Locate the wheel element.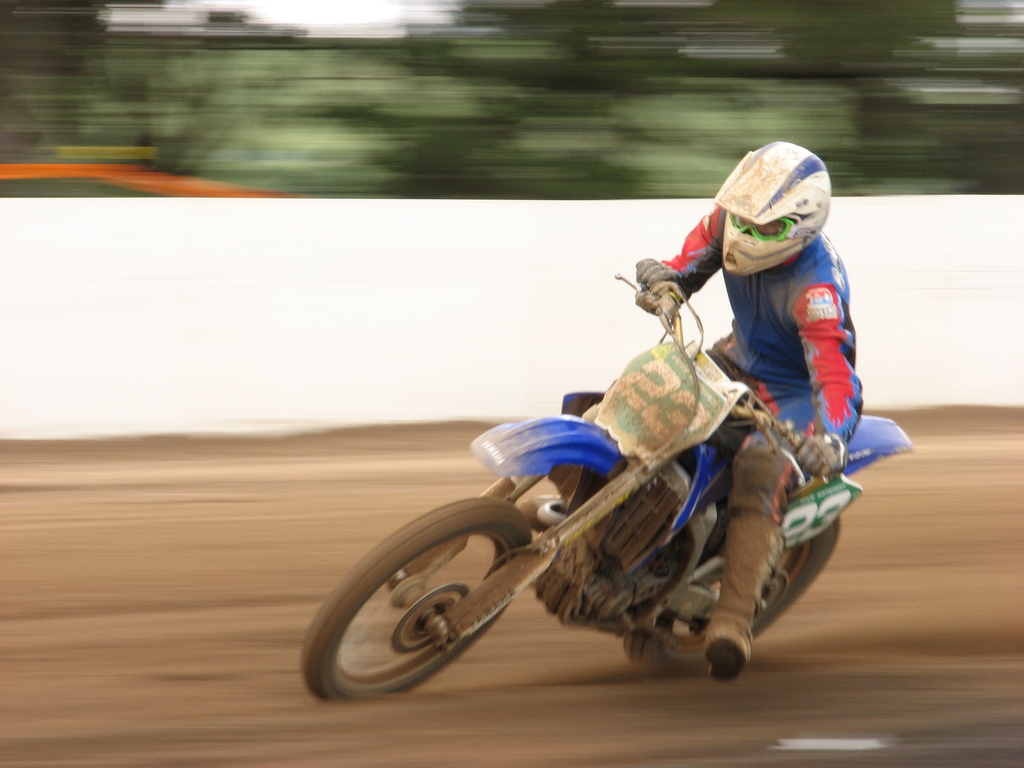
Element bbox: x1=323 y1=510 x2=541 y2=703.
